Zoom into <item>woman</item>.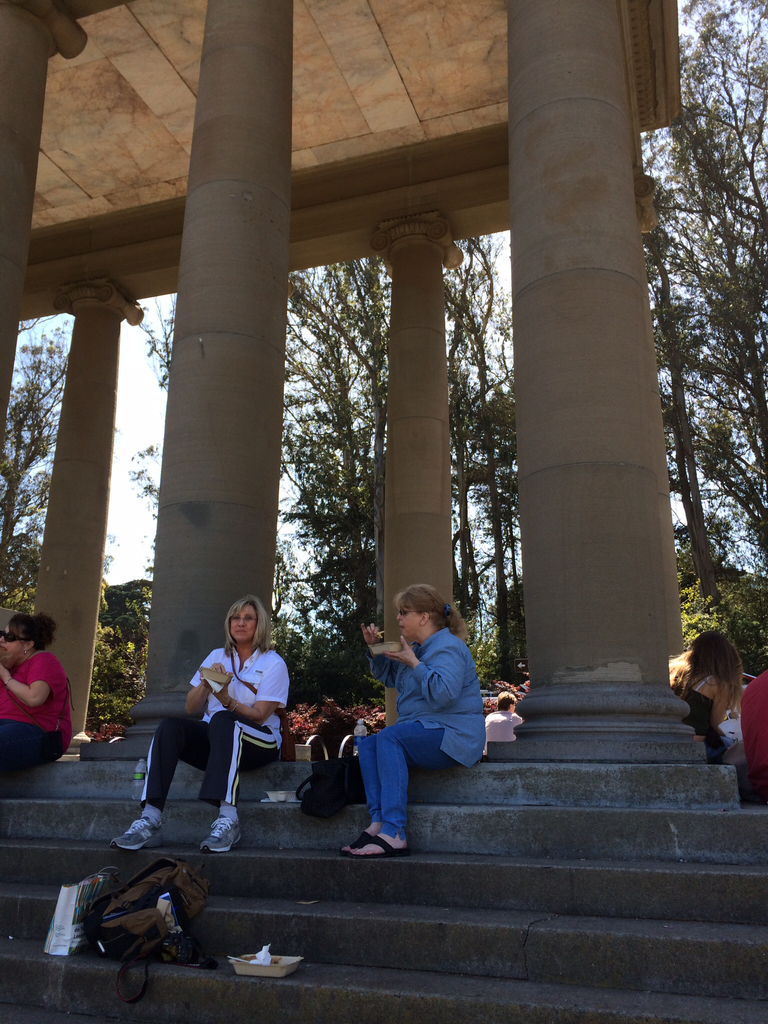
Zoom target: box=[342, 581, 487, 858].
